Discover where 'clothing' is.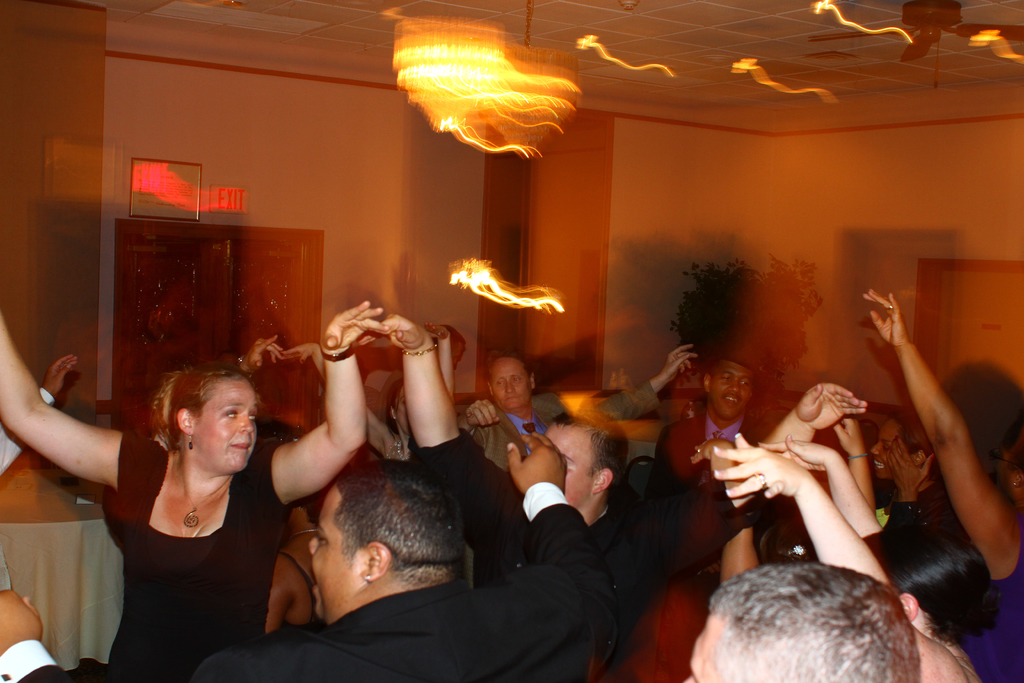
Discovered at BBox(0, 481, 612, 682).
